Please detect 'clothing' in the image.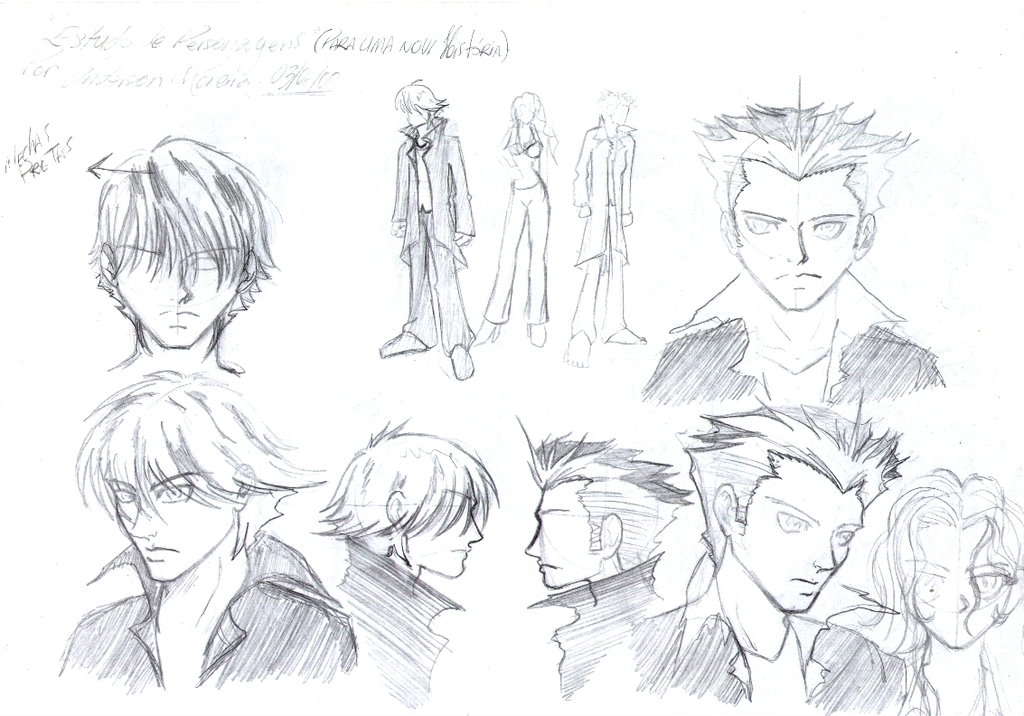
bbox=[532, 551, 668, 694].
